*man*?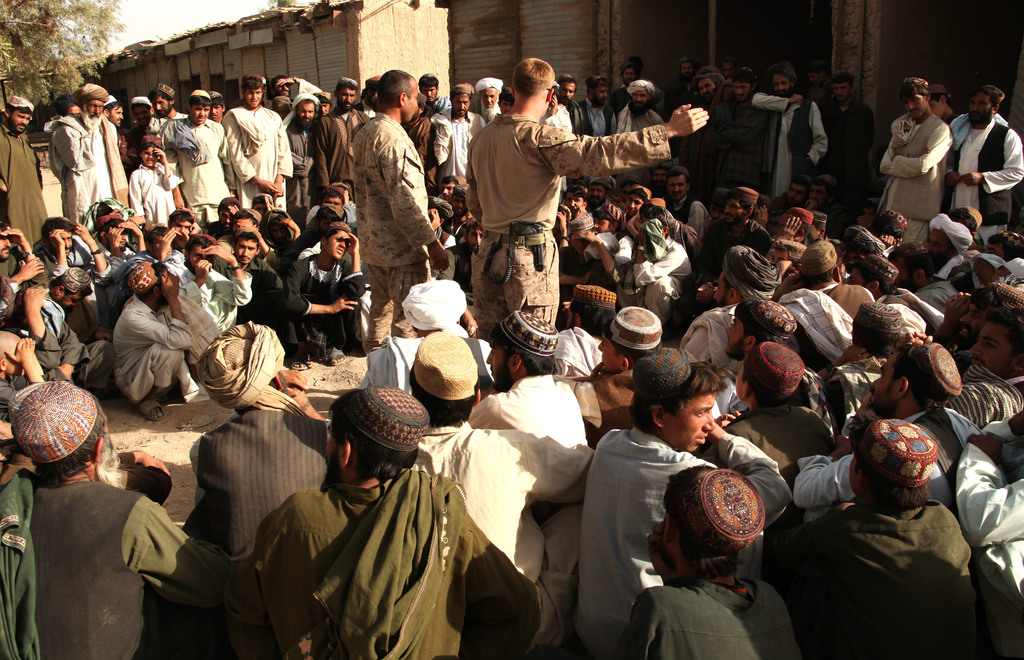
rect(240, 239, 292, 349)
